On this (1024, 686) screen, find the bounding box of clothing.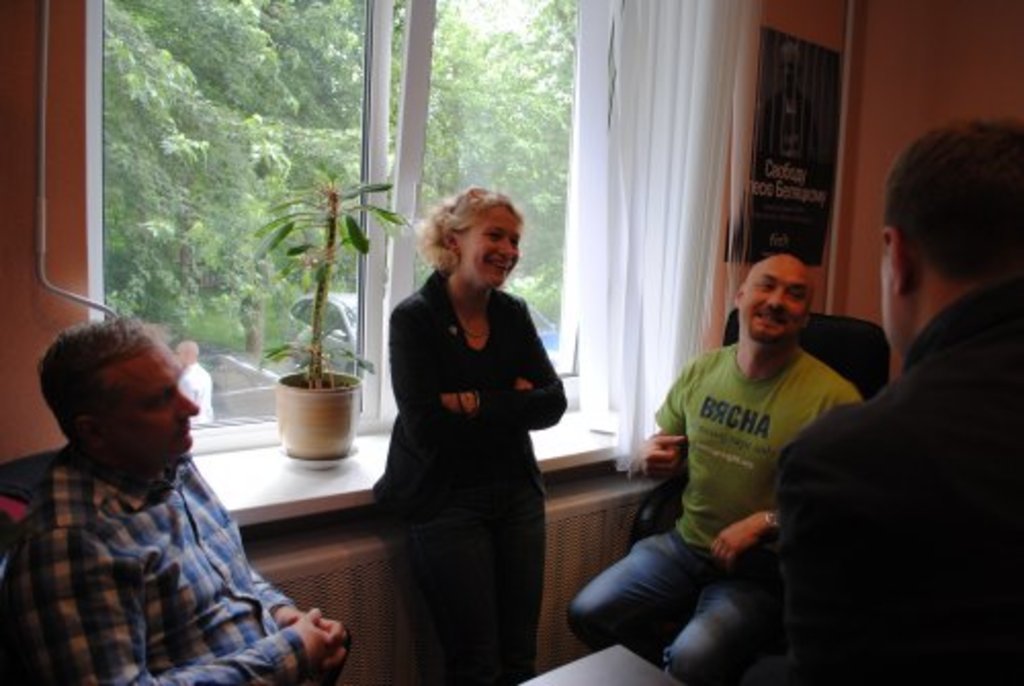
Bounding box: x1=567 y1=336 x2=862 y2=684.
